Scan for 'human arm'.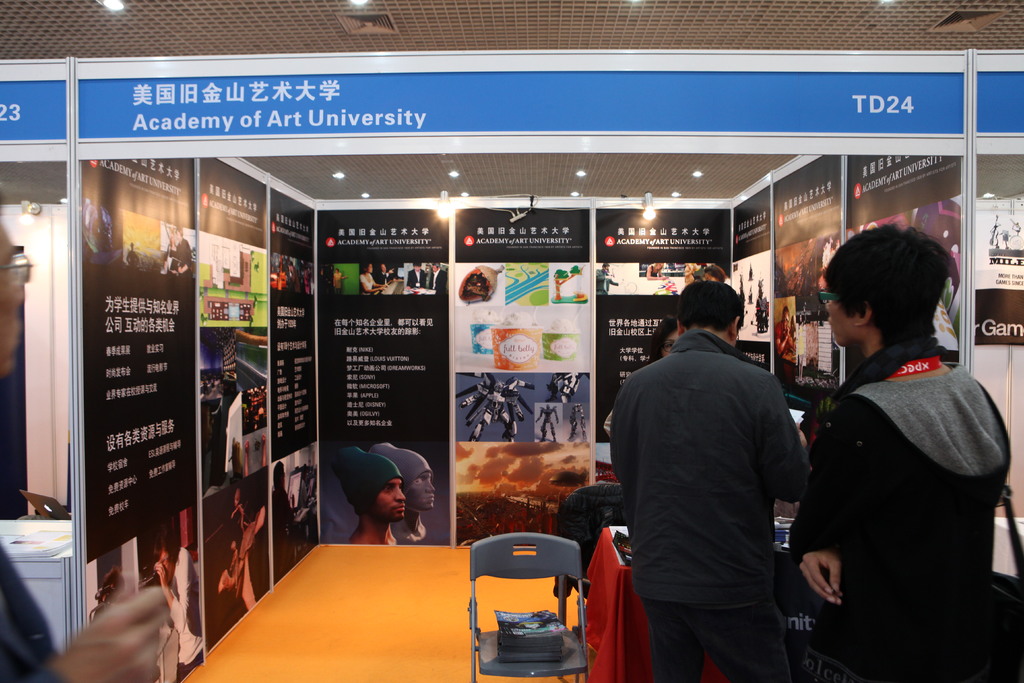
Scan result: box(606, 383, 645, 491).
